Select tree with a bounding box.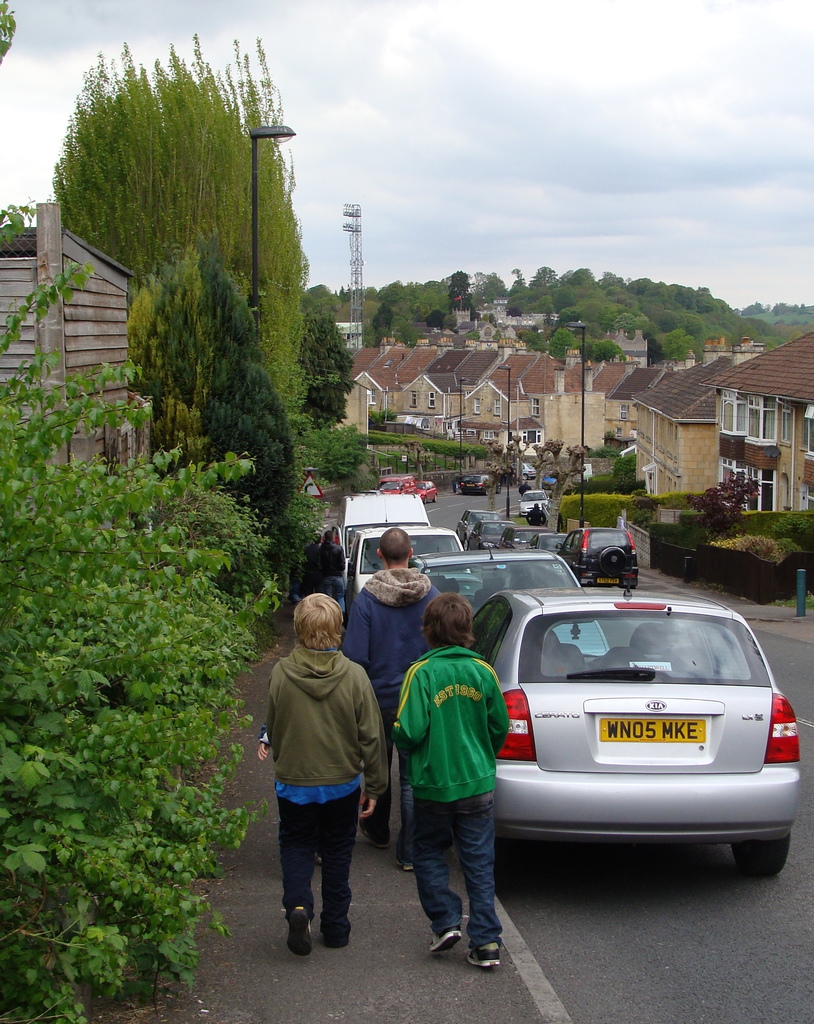
left=512, top=259, right=560, bottom=320.
